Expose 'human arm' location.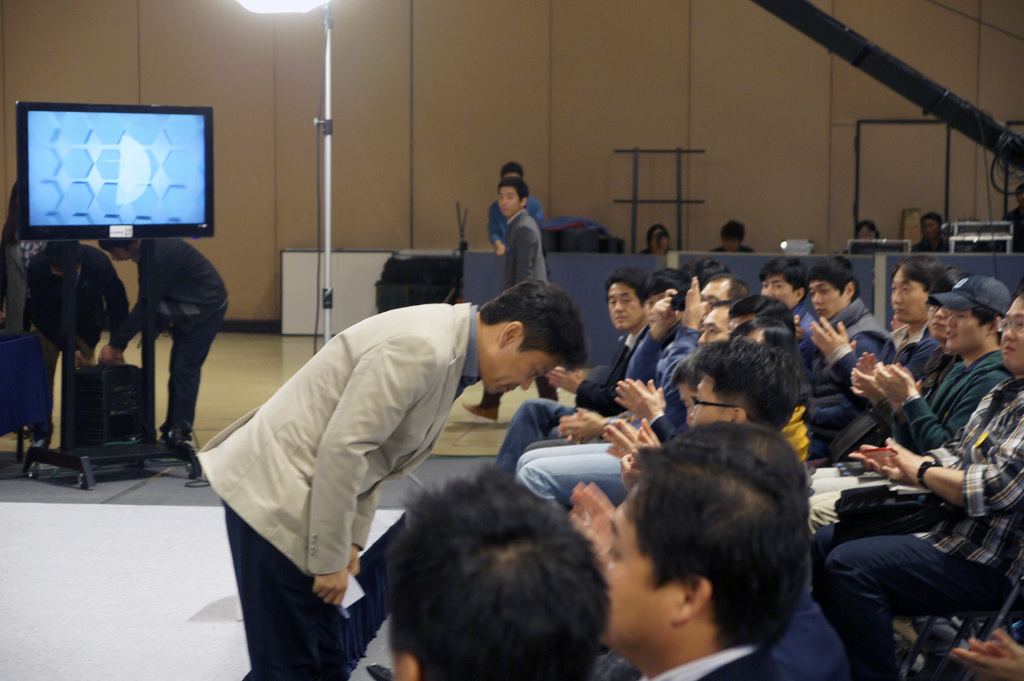
Exposed at box(847, 428, 963, 486).
